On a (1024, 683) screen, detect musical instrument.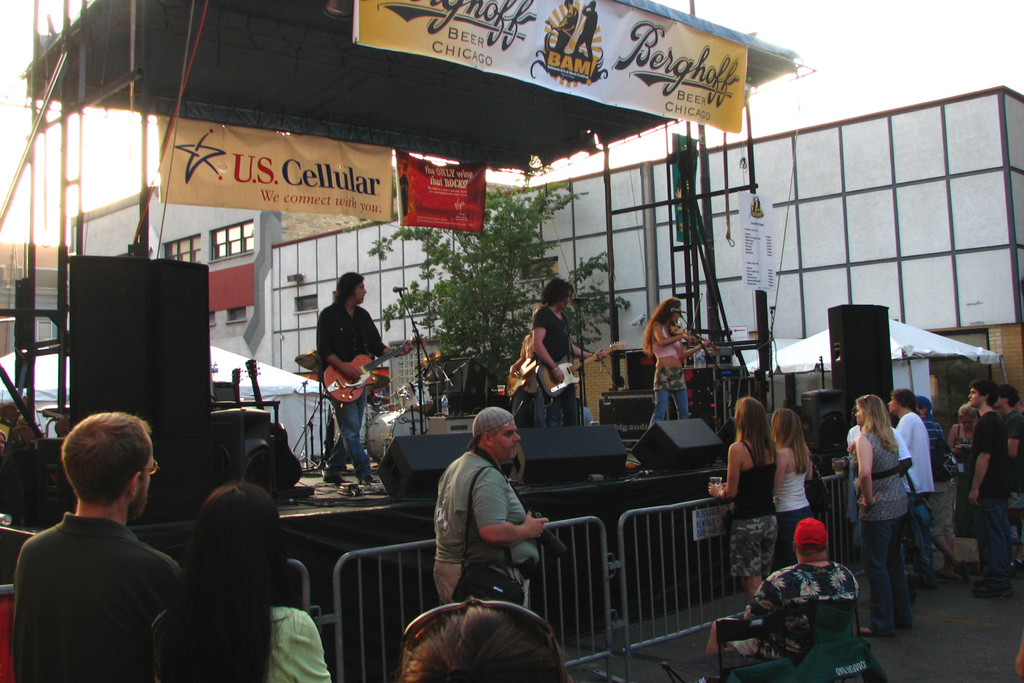
(324,337,422,406).
